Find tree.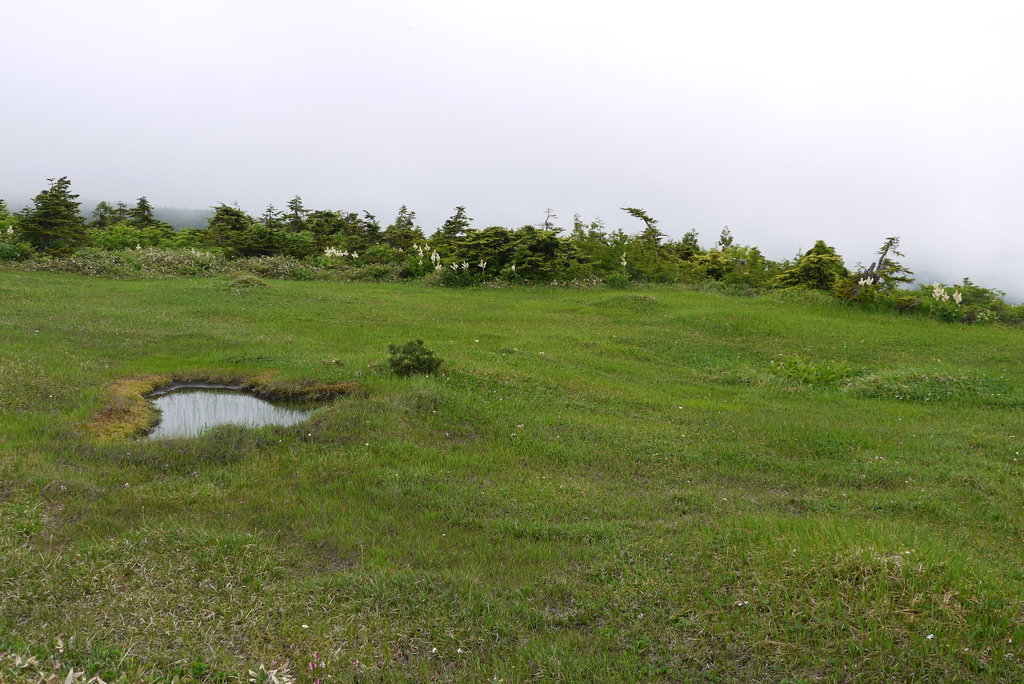
<box>106,201,133,246</box>.
